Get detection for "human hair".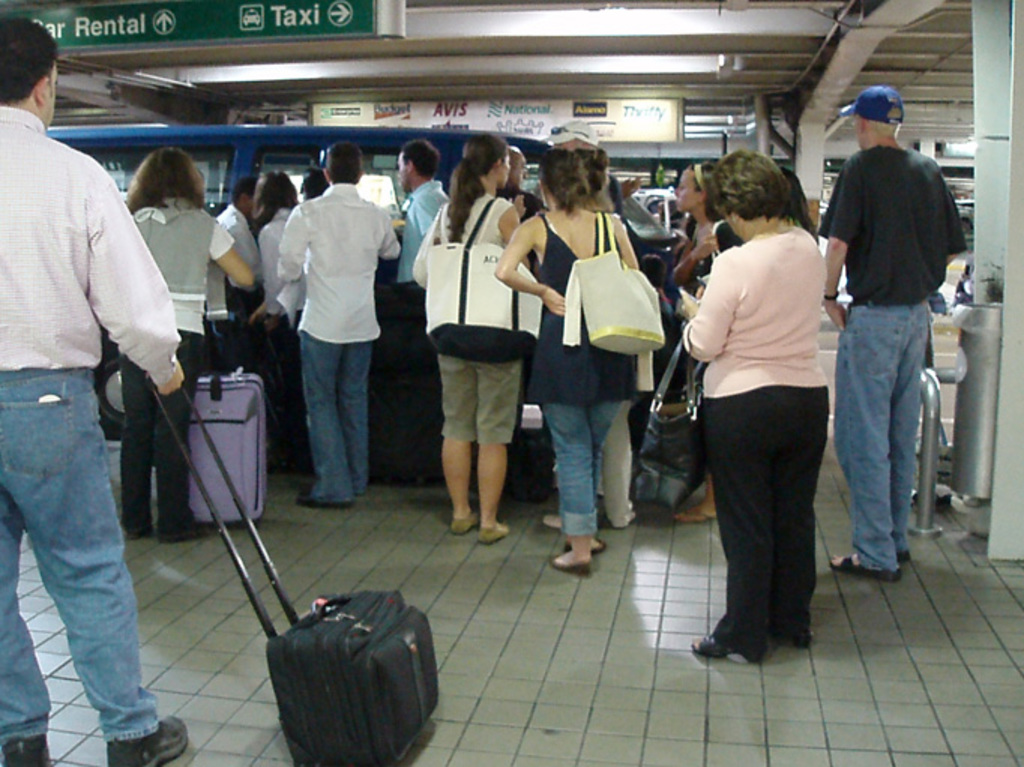
Detection: <bbox>544, 146, 595, 213</bbox>.
